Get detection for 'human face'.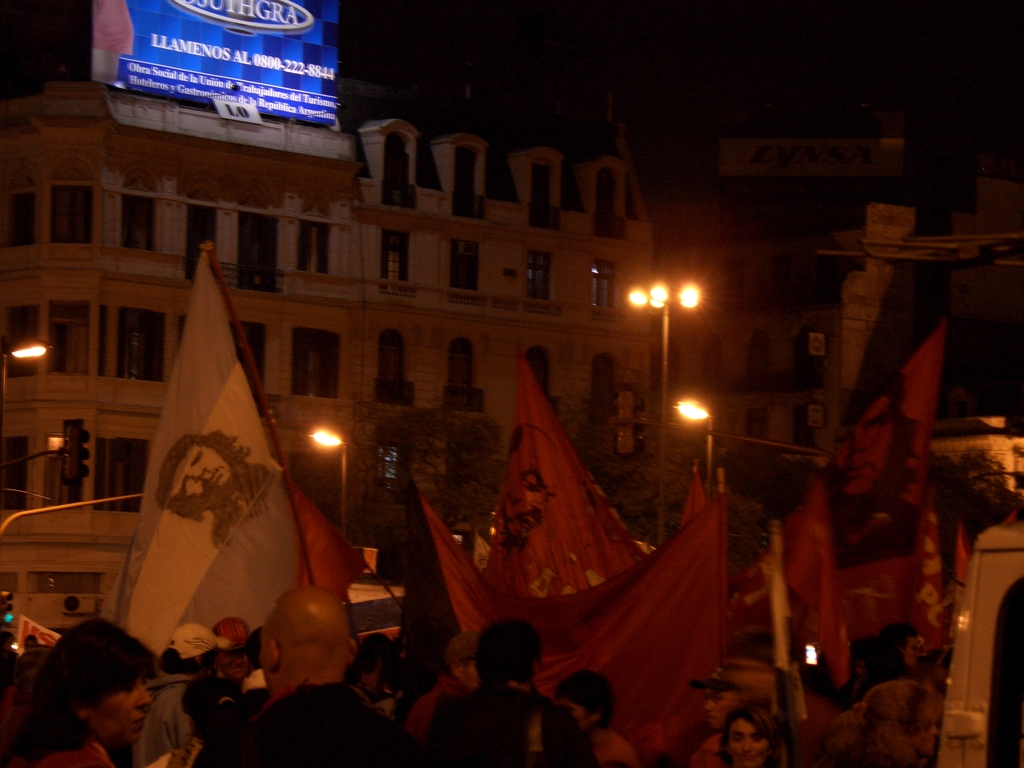
Detection: [x1=920, y1=712, x2=936, y2=744].
